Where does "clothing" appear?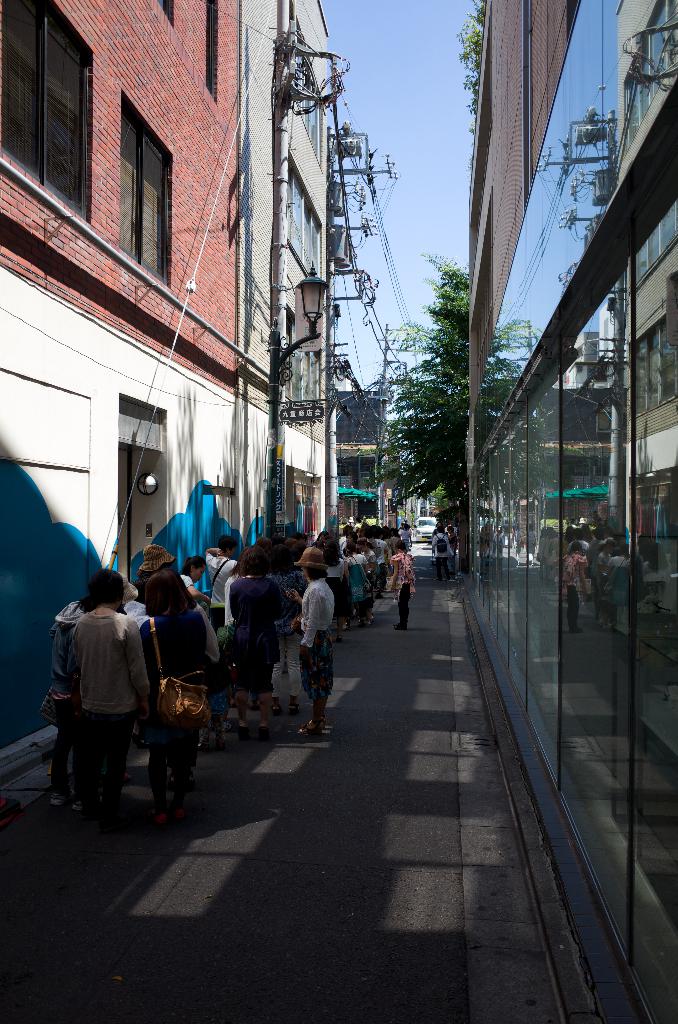
Appears at (208, 554, 232, 652).
